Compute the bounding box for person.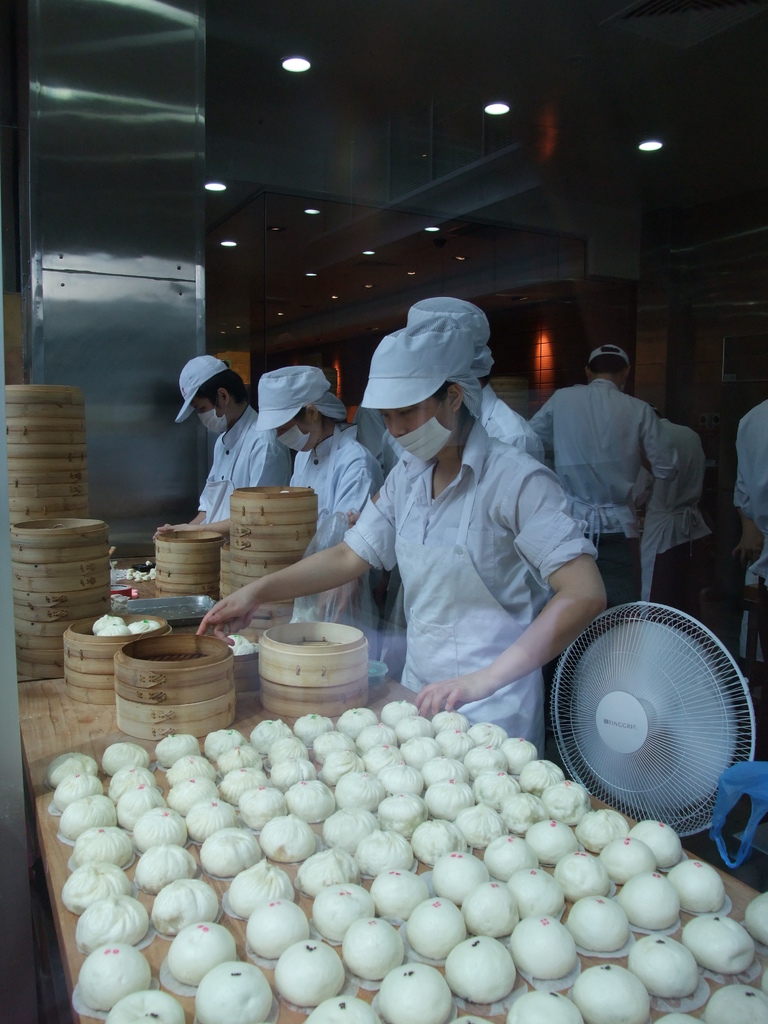
257, 362, 388, 629.
